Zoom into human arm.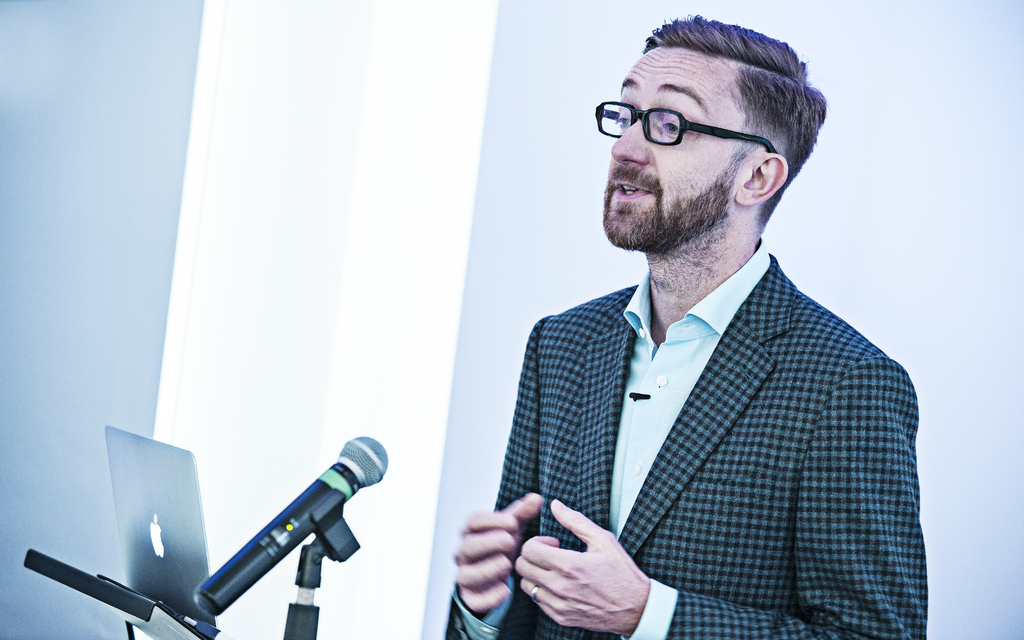
Zoom target: box(522, 355, 932, 639).
